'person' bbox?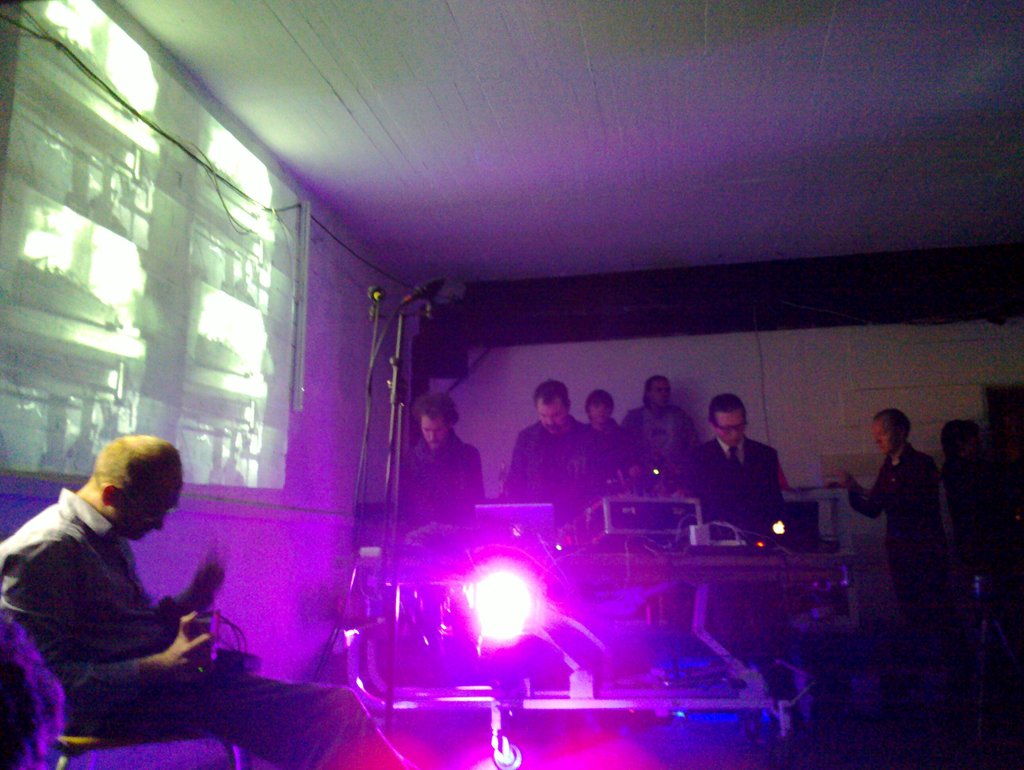
822/400/941/673
